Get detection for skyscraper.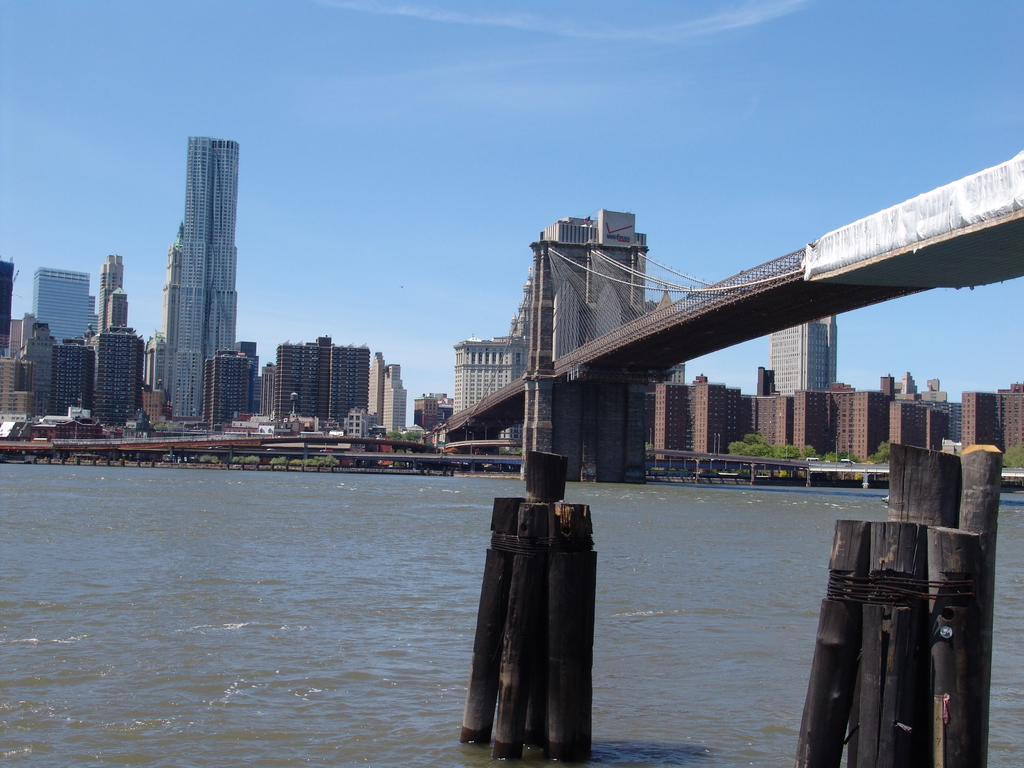
Detection: 132,110,246,417.
